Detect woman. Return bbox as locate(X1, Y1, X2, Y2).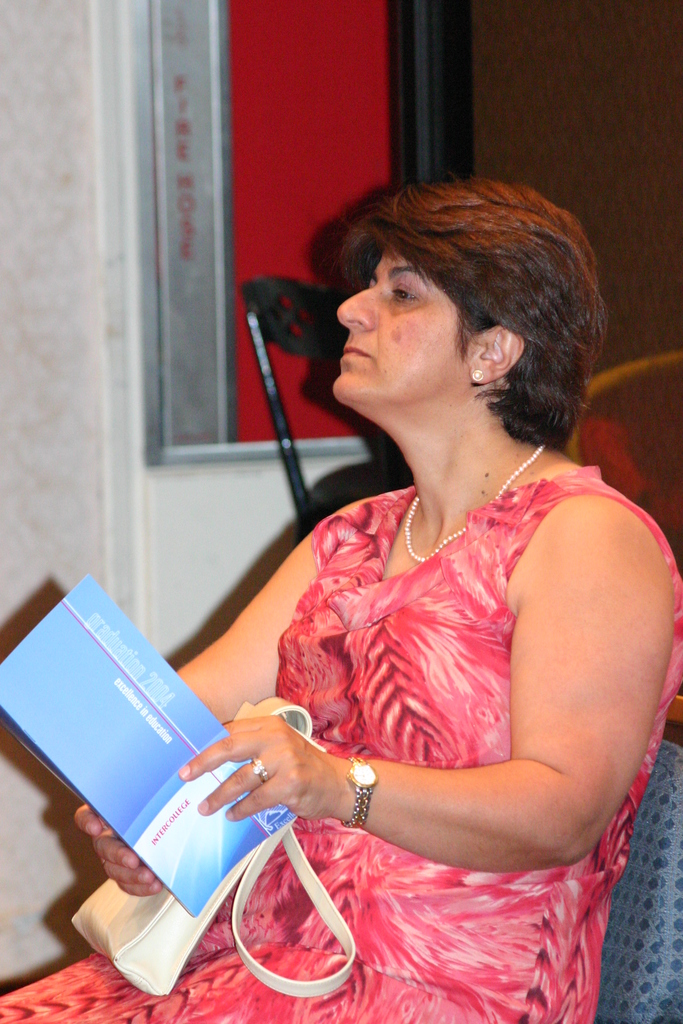
locate(0, 184, 682, 1023).
